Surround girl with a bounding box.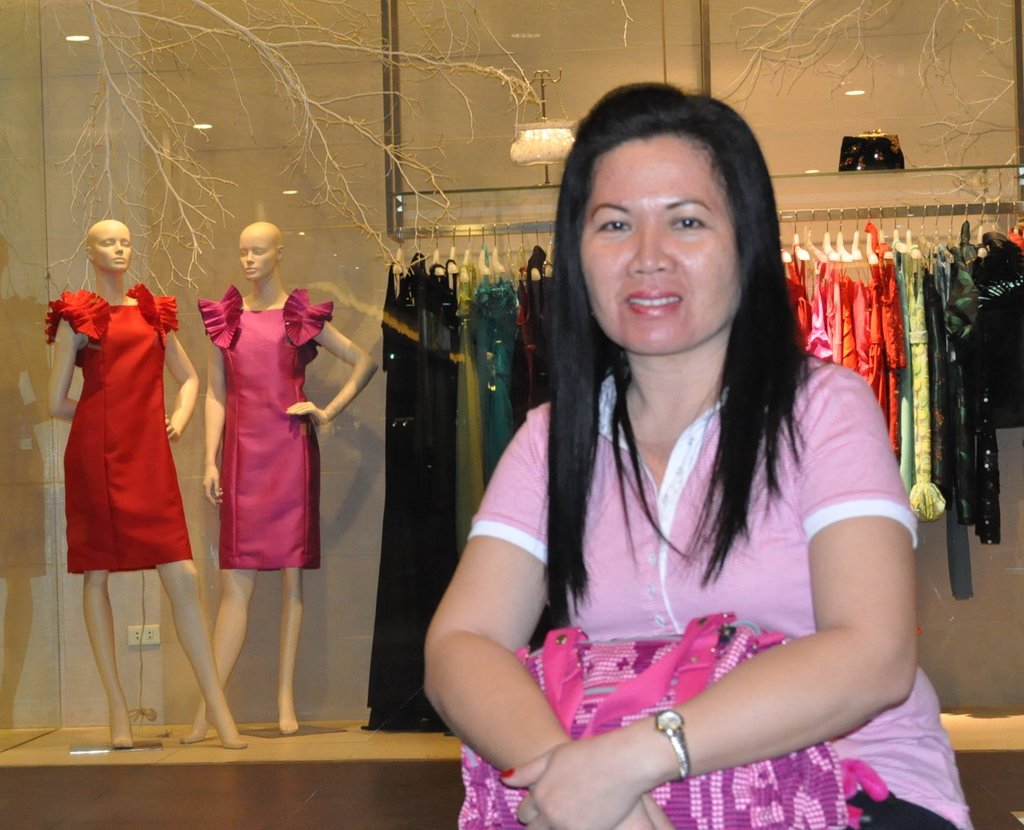
l=414, t=76, r=975, b=829.
